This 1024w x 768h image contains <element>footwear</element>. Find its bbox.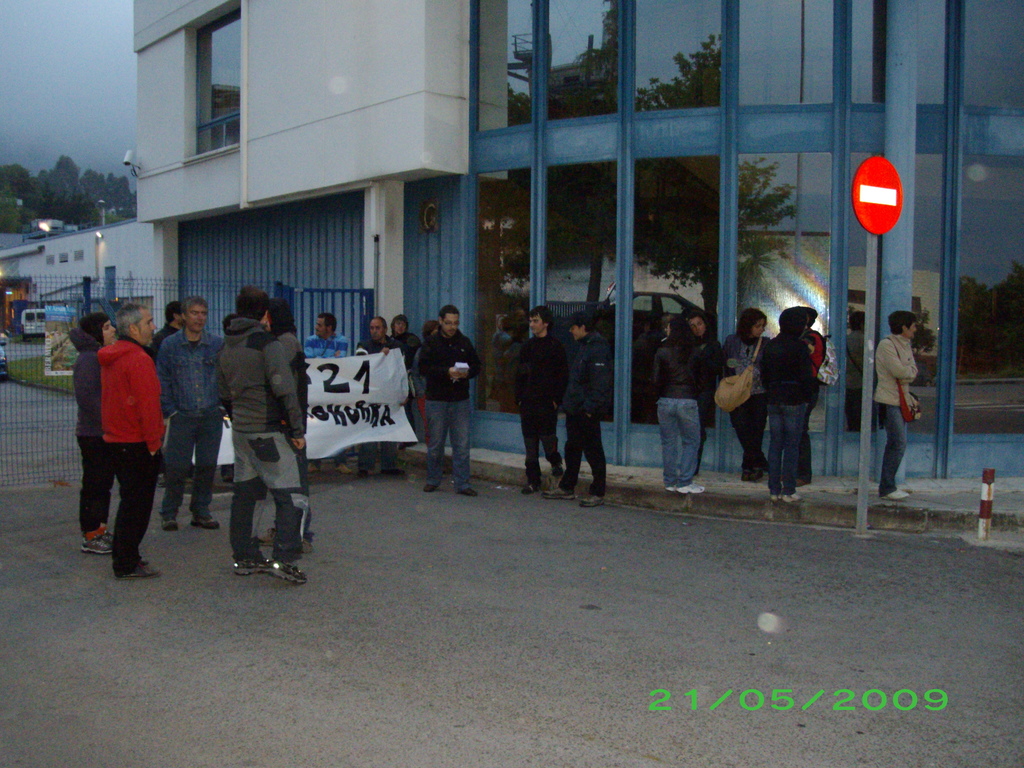
box=[339, 460, 355, 476].
